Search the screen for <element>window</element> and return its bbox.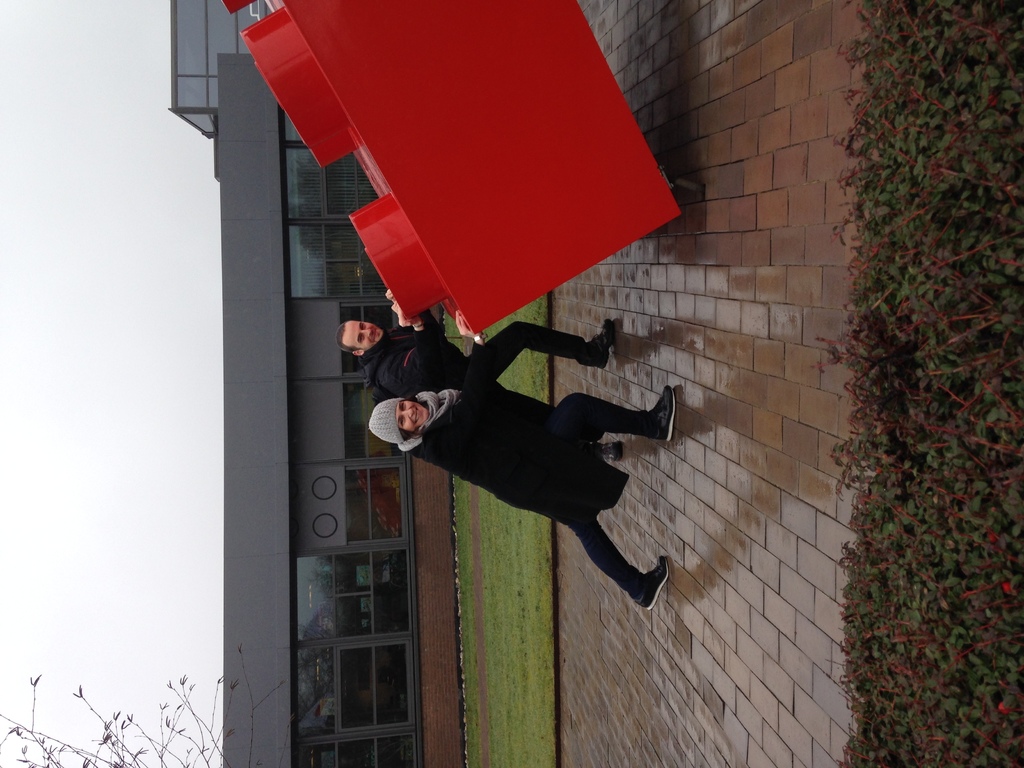
Found: x1=335, y1=546, x2=412, y2=636.
